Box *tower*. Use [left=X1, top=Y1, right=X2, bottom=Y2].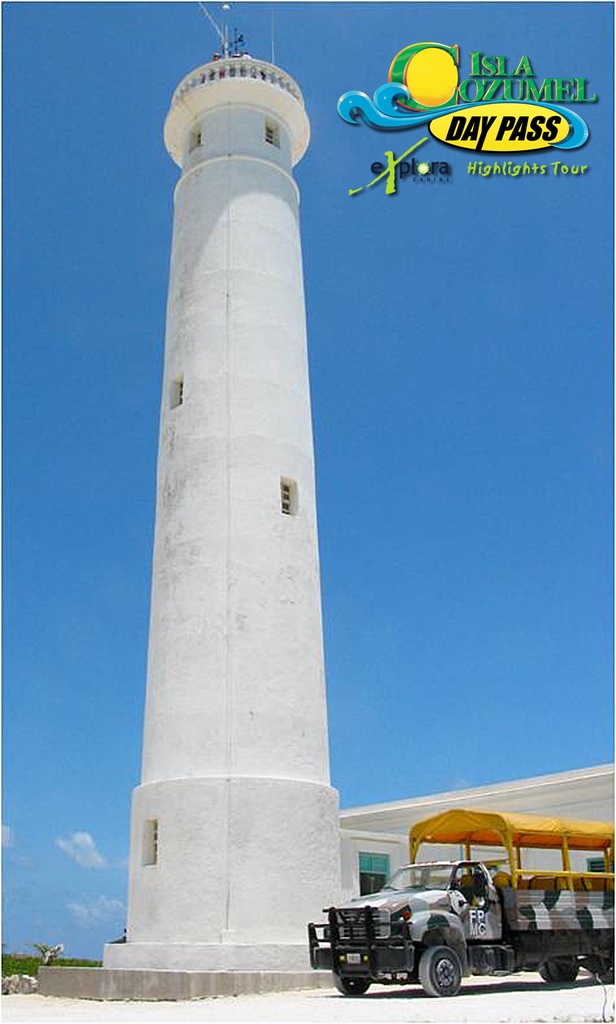
[left=119, top=0, right=343, bottom=960].
